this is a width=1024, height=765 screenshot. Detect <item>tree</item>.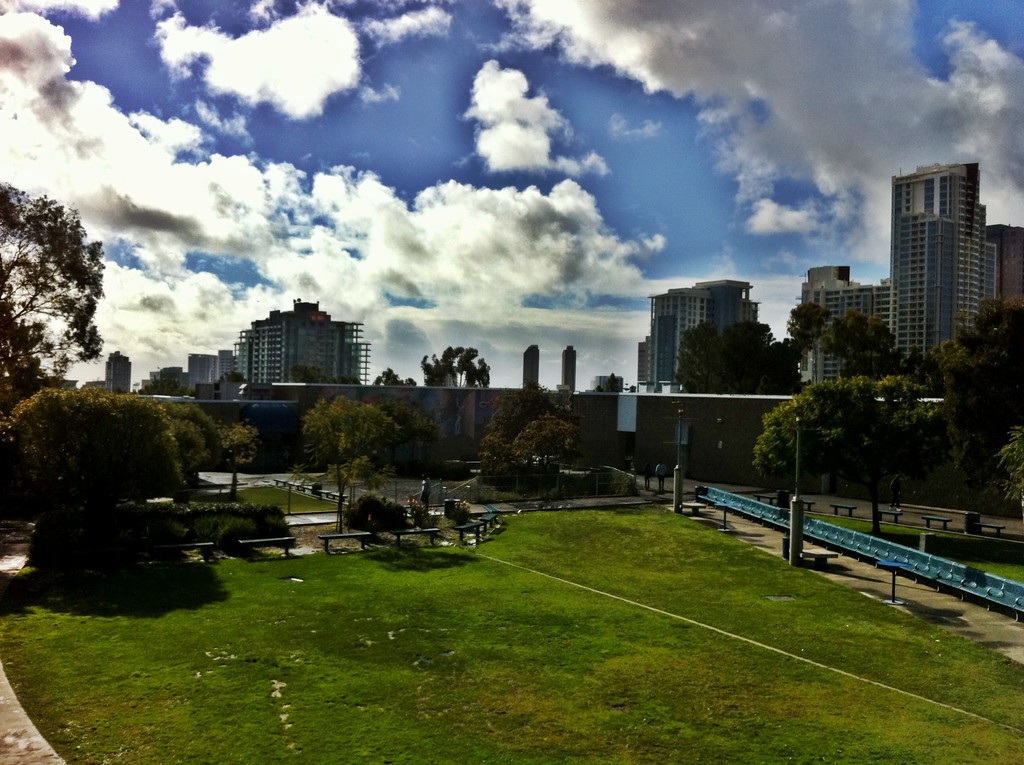
bbox(481, 396, 577, 494).
